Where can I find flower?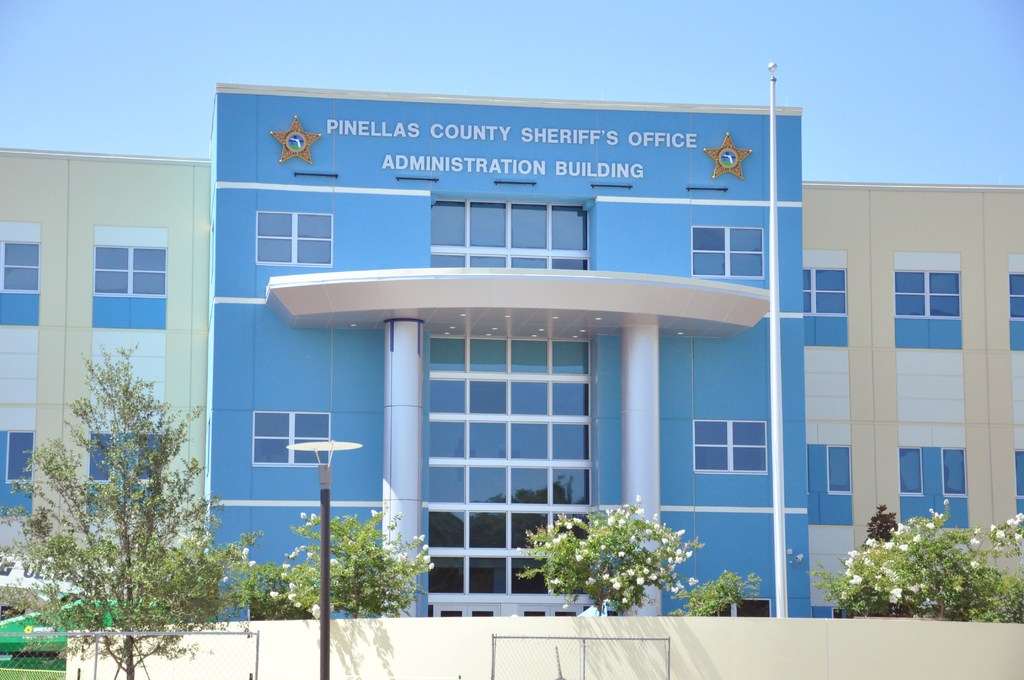
You can find it at left=429, top=560, right=435, bottom=570.
